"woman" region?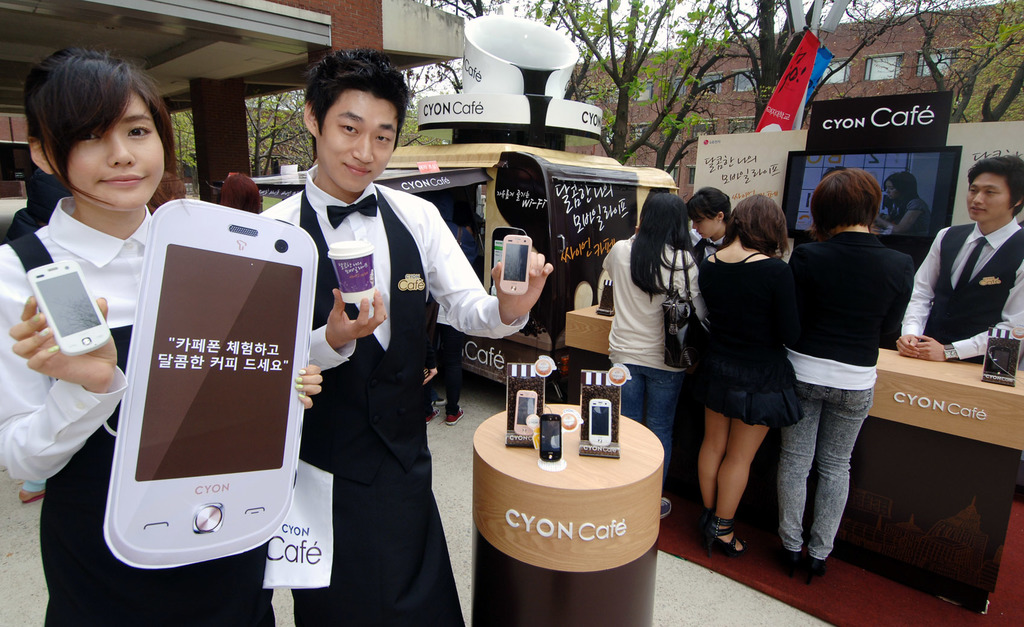
left=682, top=187, right=732, bottom=281
